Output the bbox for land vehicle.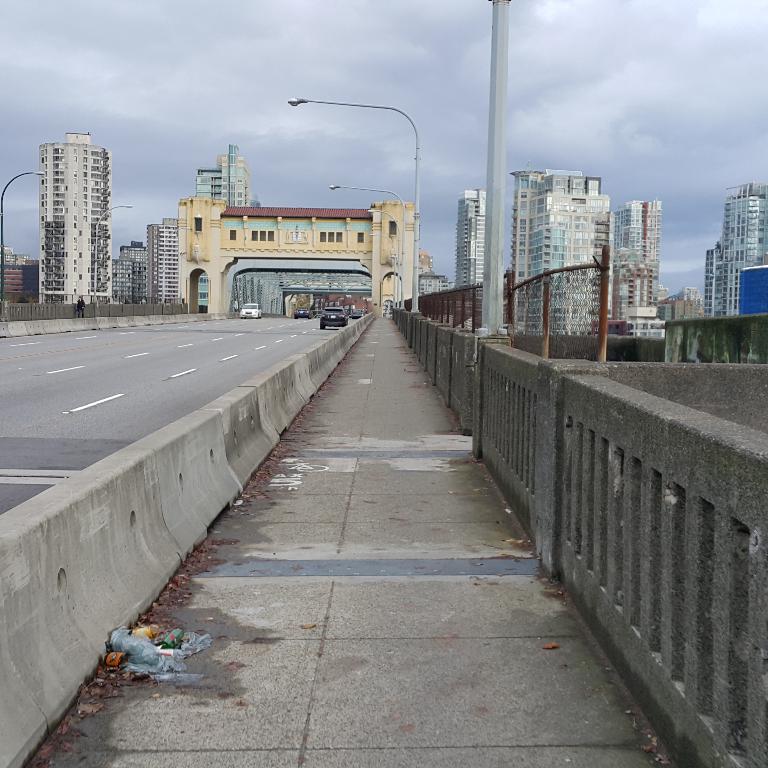
region(293, 305, 312, 320).
